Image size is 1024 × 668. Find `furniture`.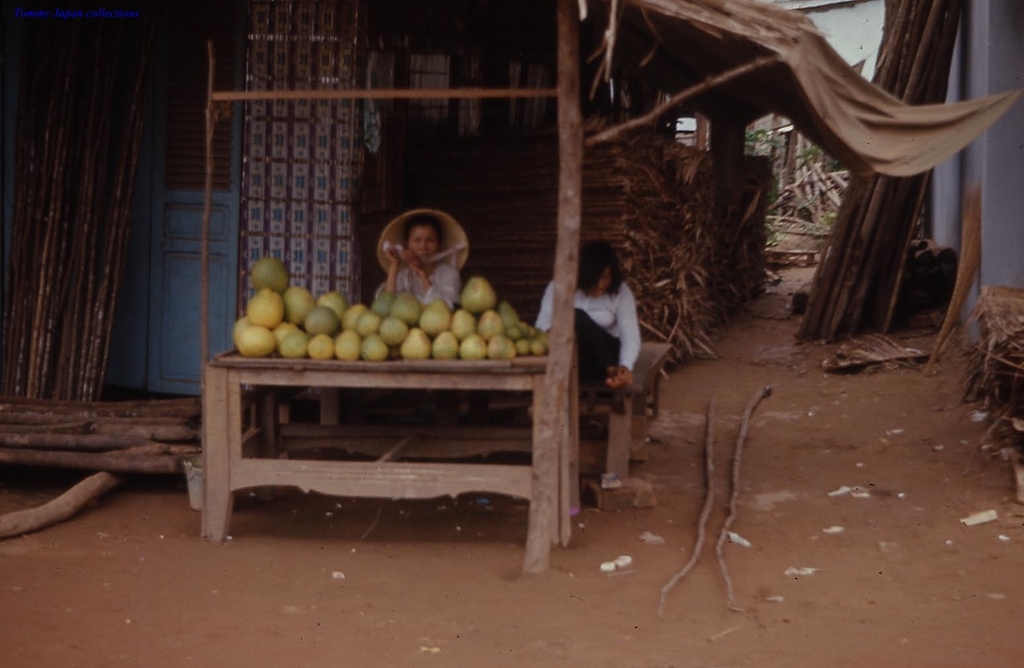
x1=198, y1=336, x2=581, y2=552.
